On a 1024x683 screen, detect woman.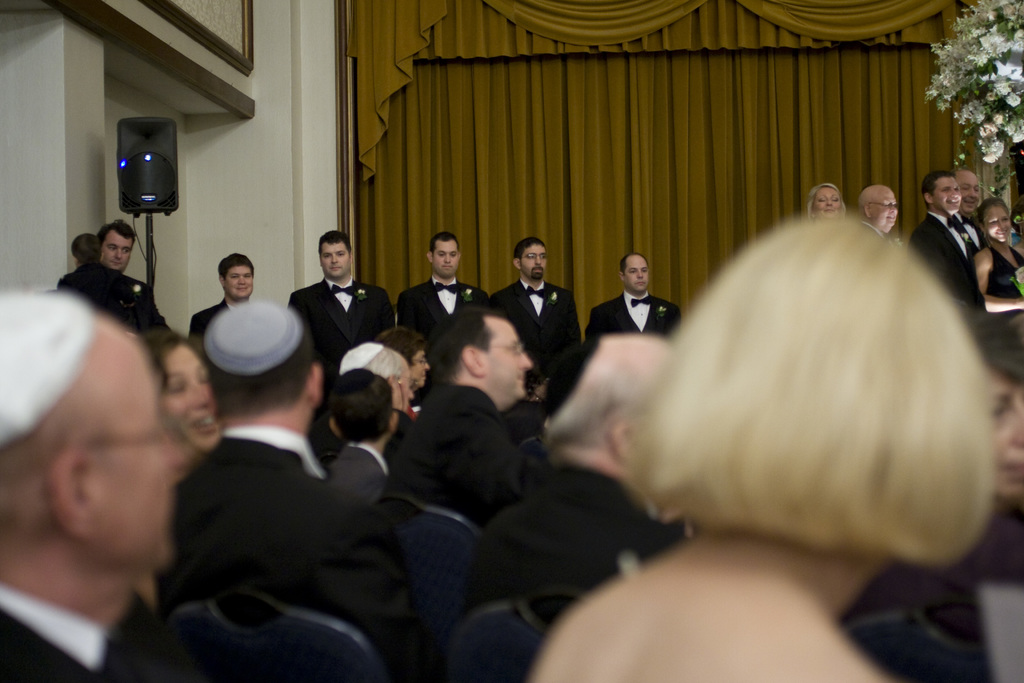
375/328/435/416.
